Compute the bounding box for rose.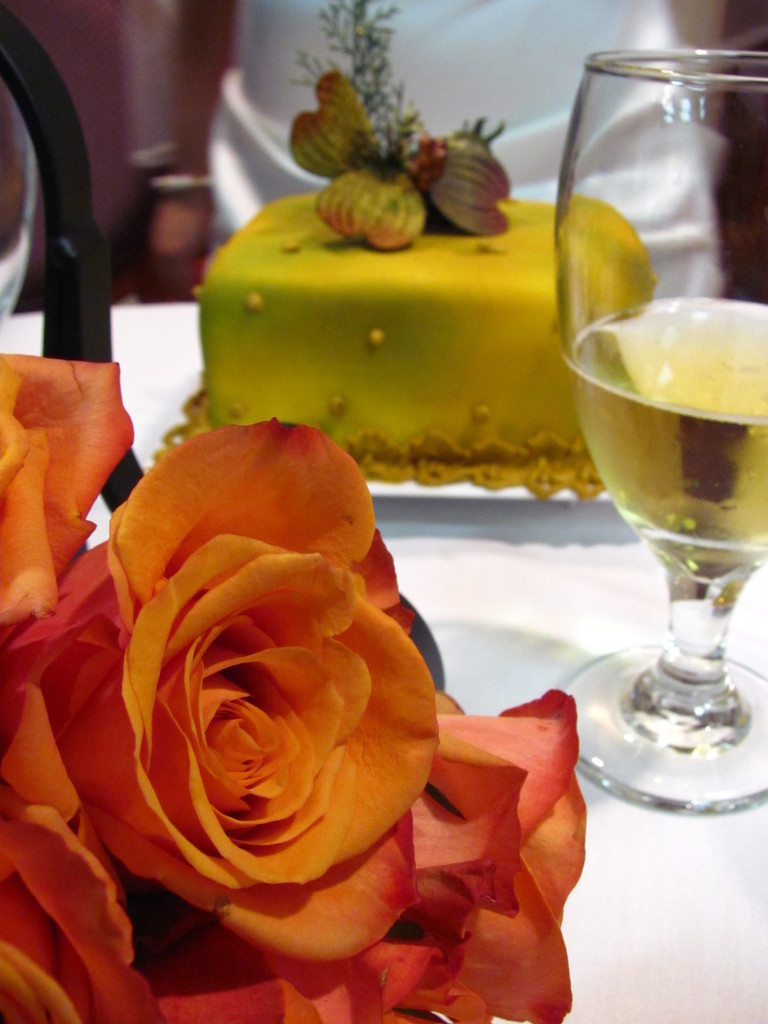
[0,355,134,662].
